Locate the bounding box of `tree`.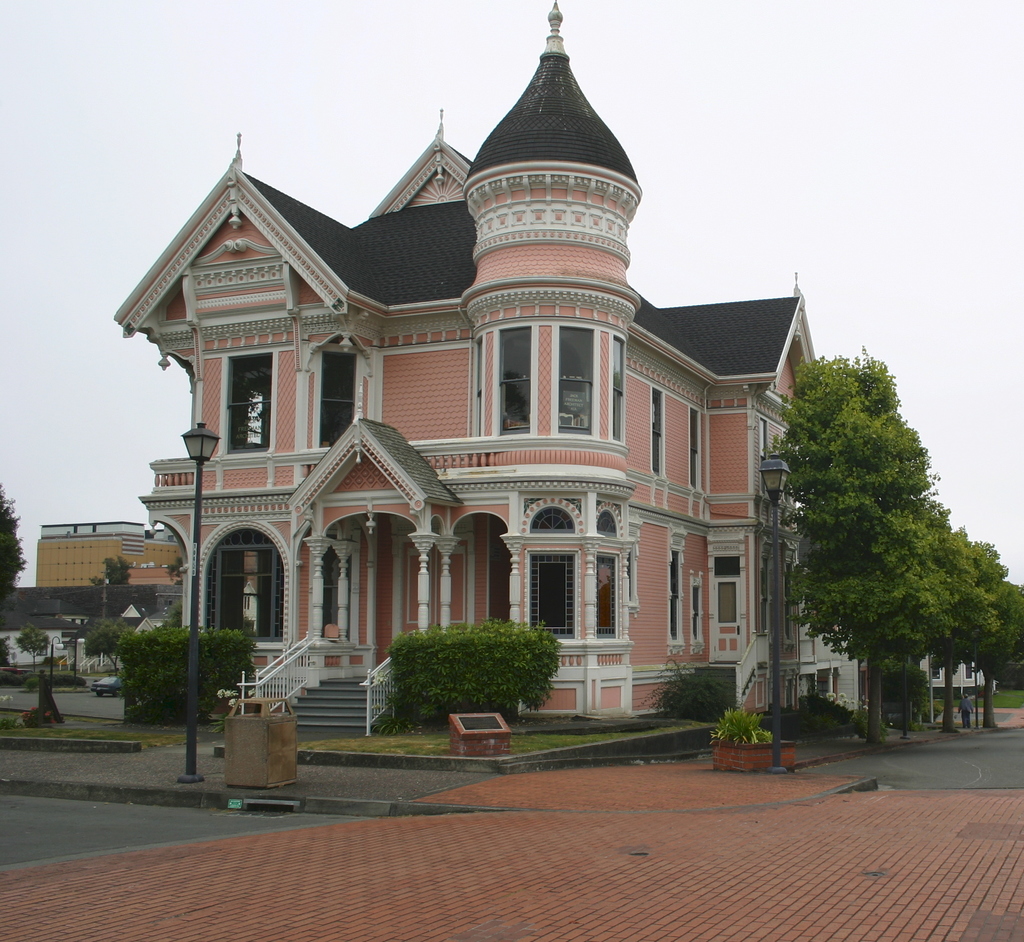
Bounding box: Rect(86, 618, 136, 671).
